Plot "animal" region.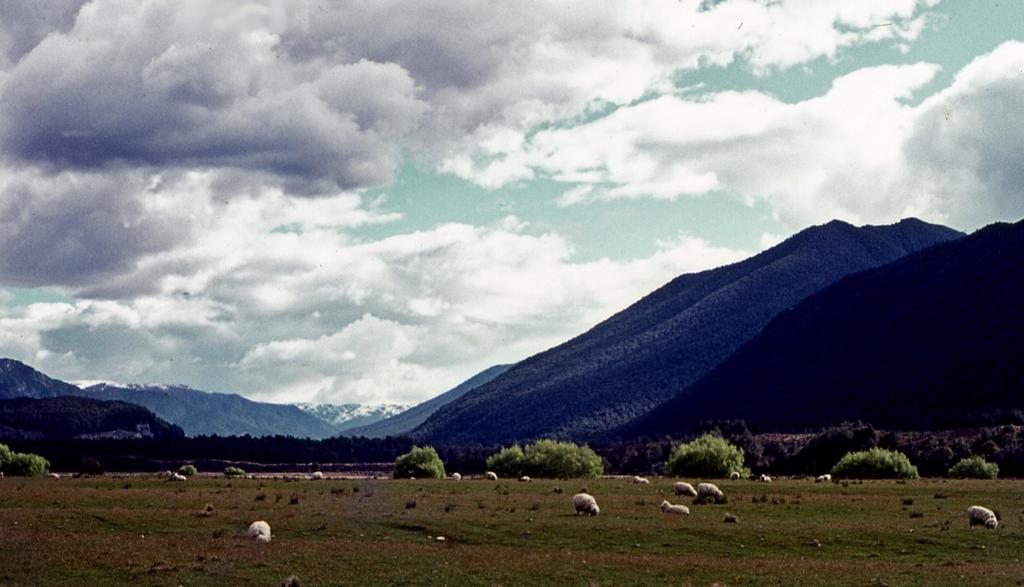
Plotted at [x1=572, y1=493, x2=600, y2=517].
